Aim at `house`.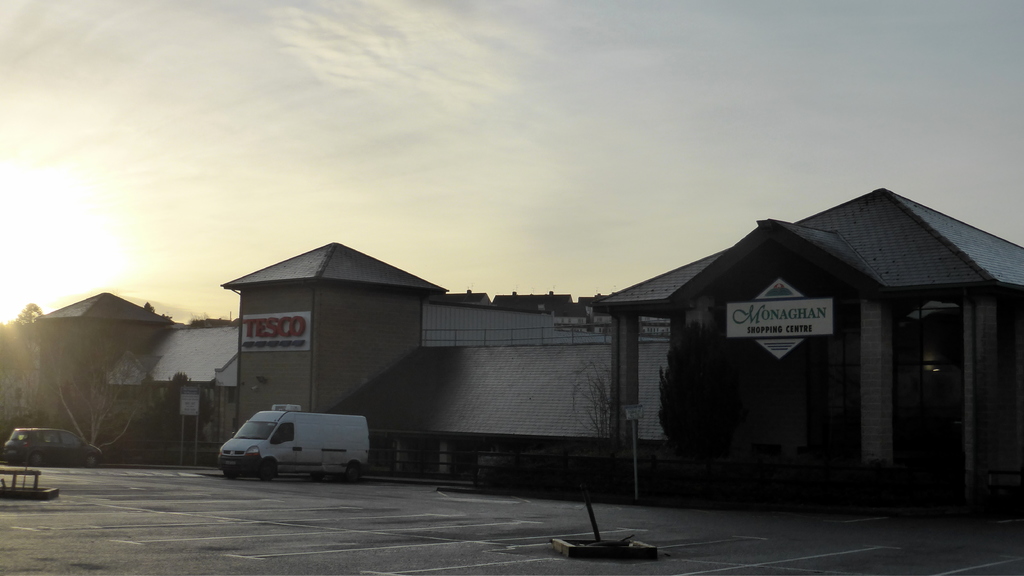
Aimed at left=414, top=292, right=625, bottom=352.
